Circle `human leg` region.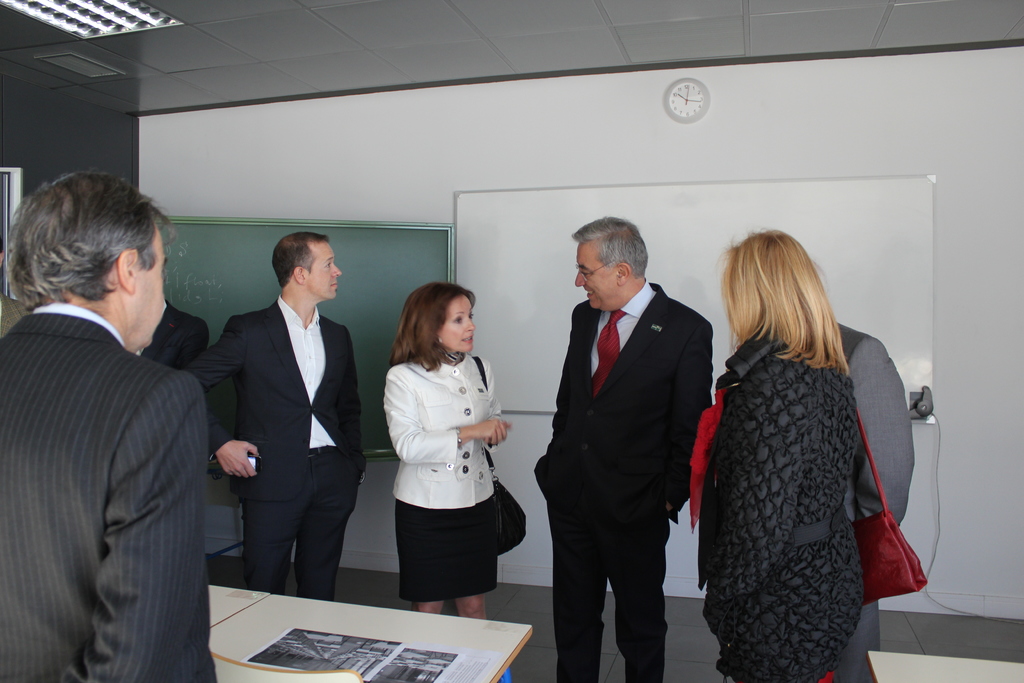
Region: {"x1": 604, "y1": 499, "x2": 672, "y2": 682}.
